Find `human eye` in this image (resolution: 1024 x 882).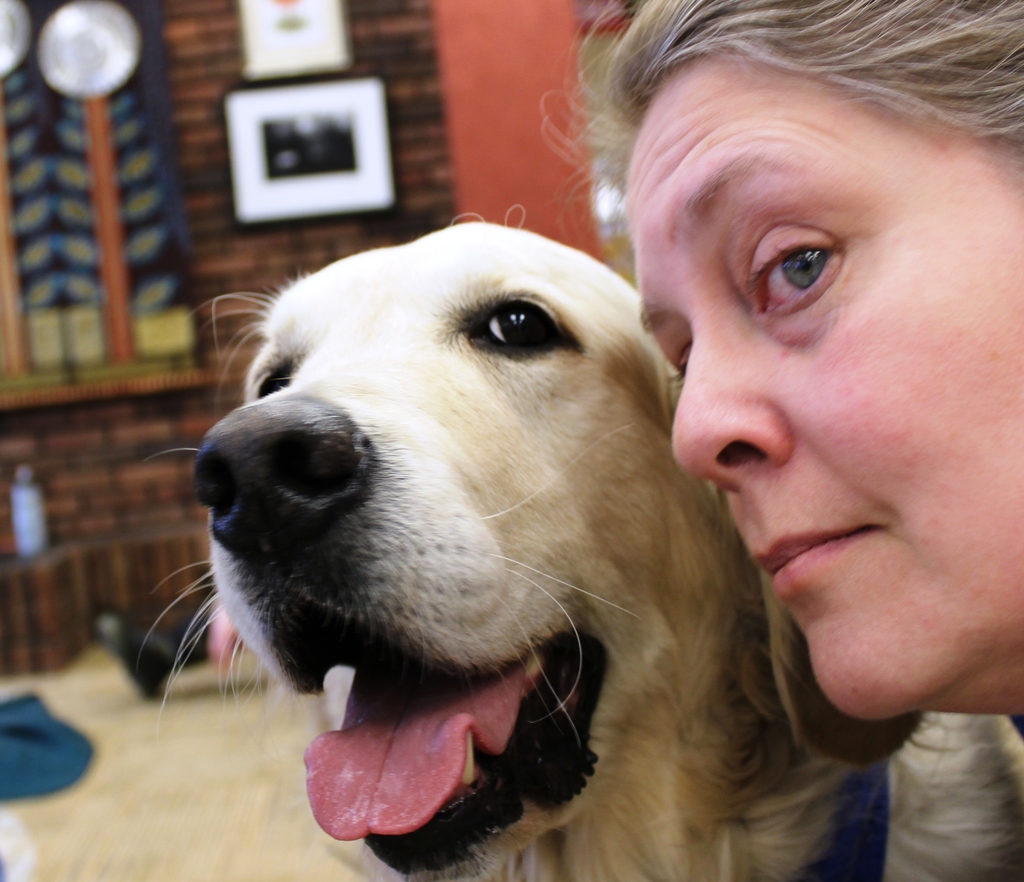
762,221,841,325.
